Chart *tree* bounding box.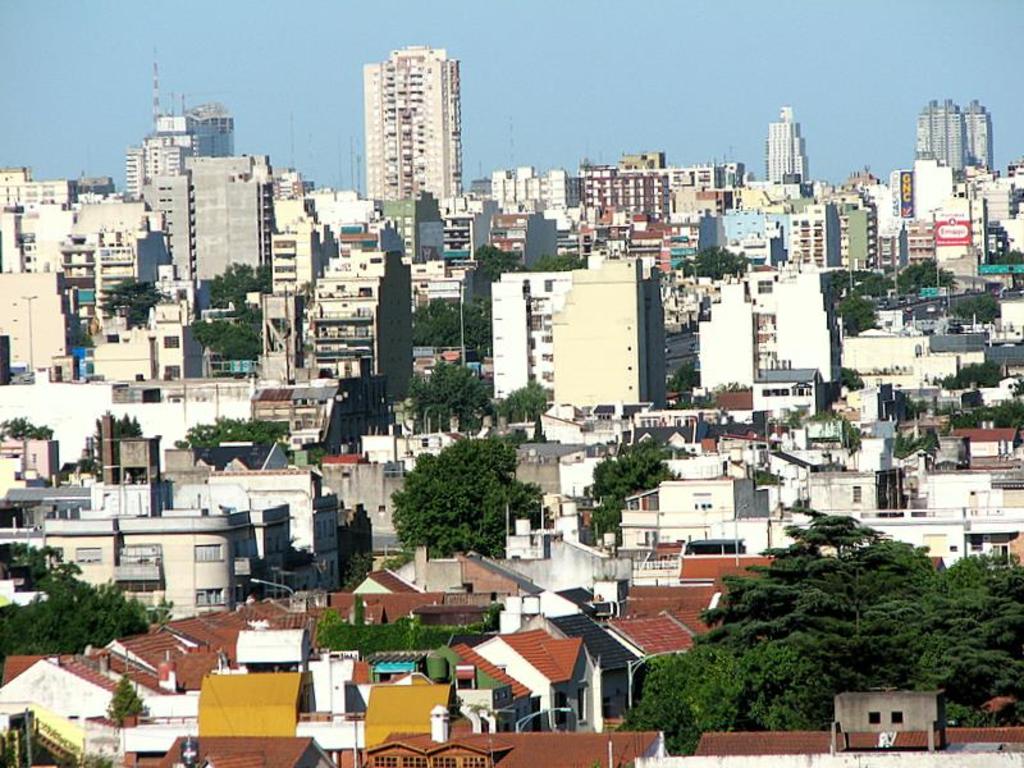
Charted: [662, 362, 705, 411].
